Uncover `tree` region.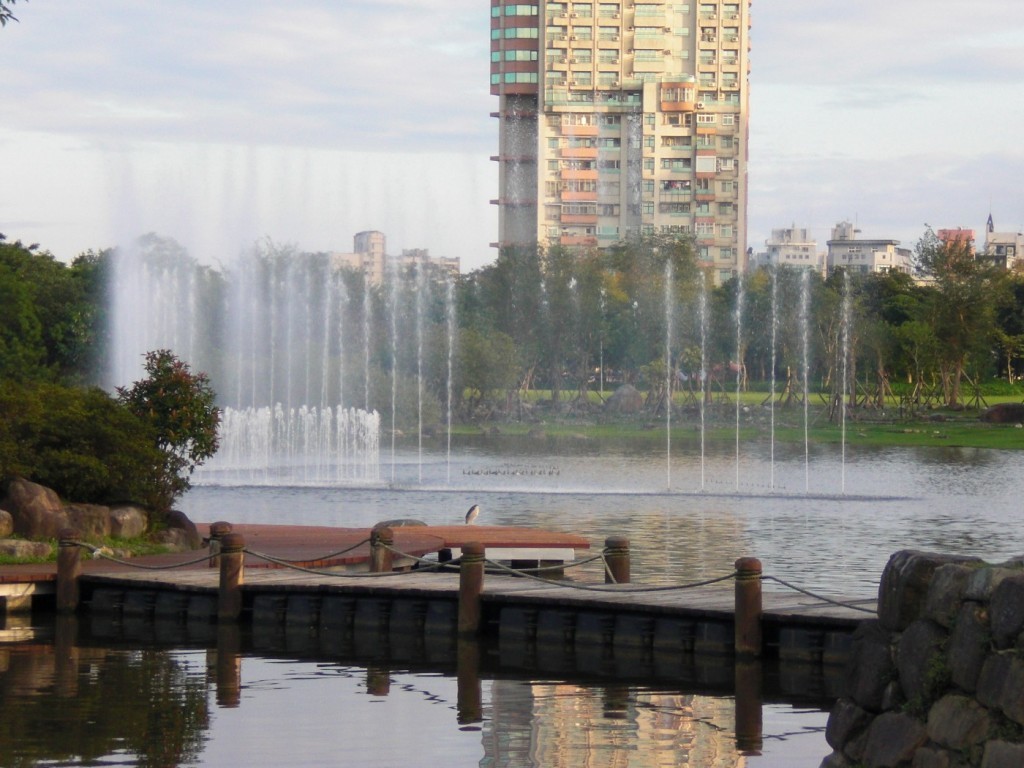
Uncovered: {"left": 879, "top": 189, "right": 1010, "bottom": 412}.
